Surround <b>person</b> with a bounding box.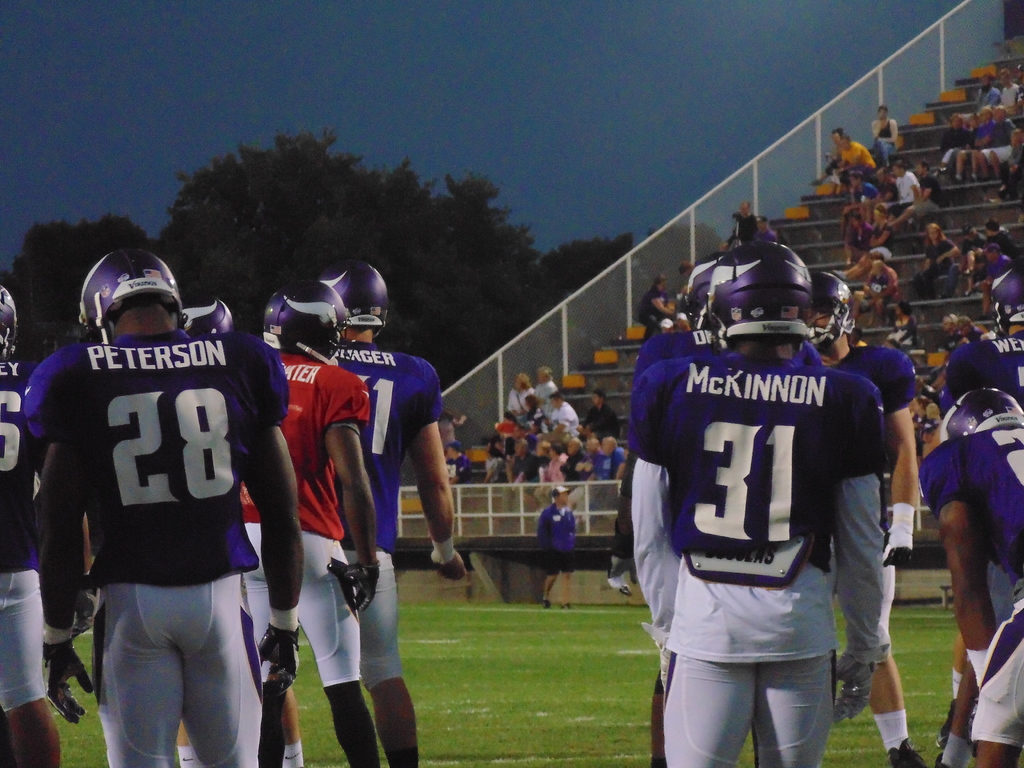
{"left": 255, "top": 270, "right": 381, "bottom": 767}.
